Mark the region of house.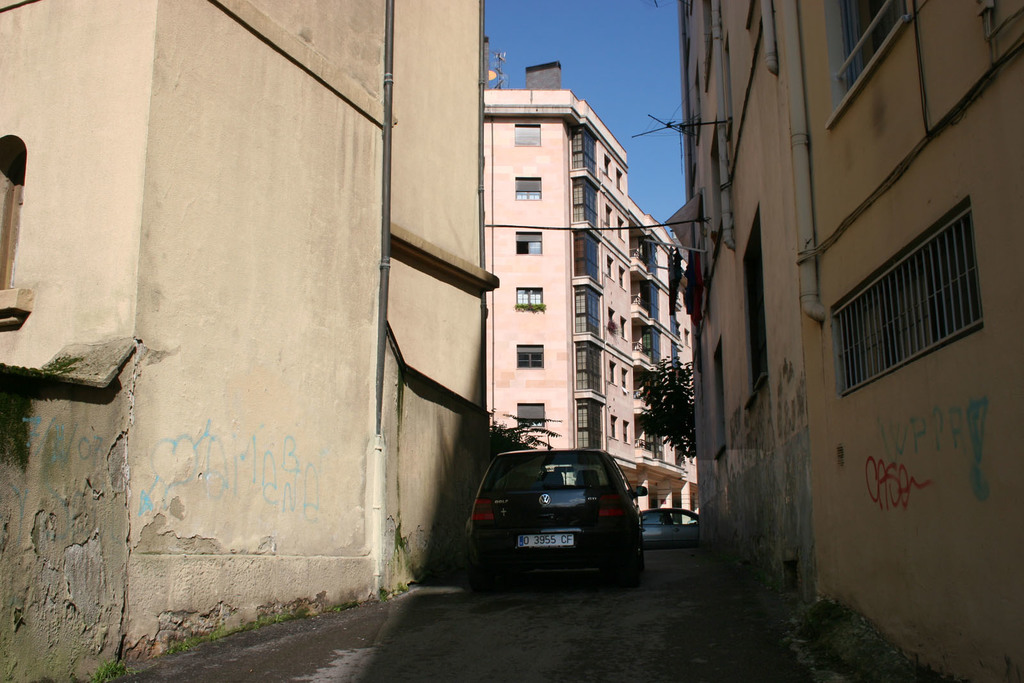
Region: select_region(477, 50, 698, 527).
